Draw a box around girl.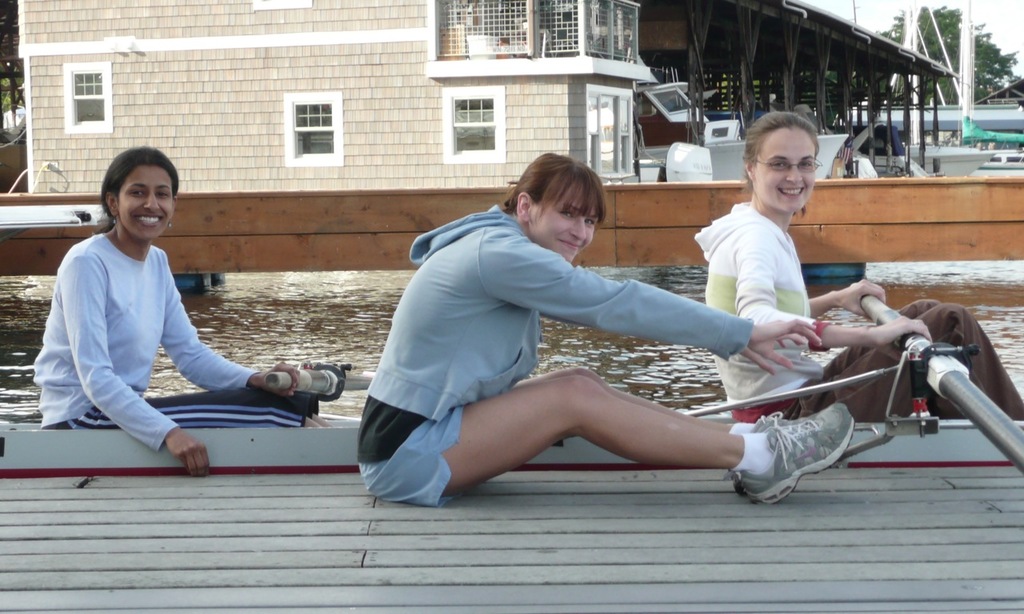
locate(30, 143, 330, 476).
